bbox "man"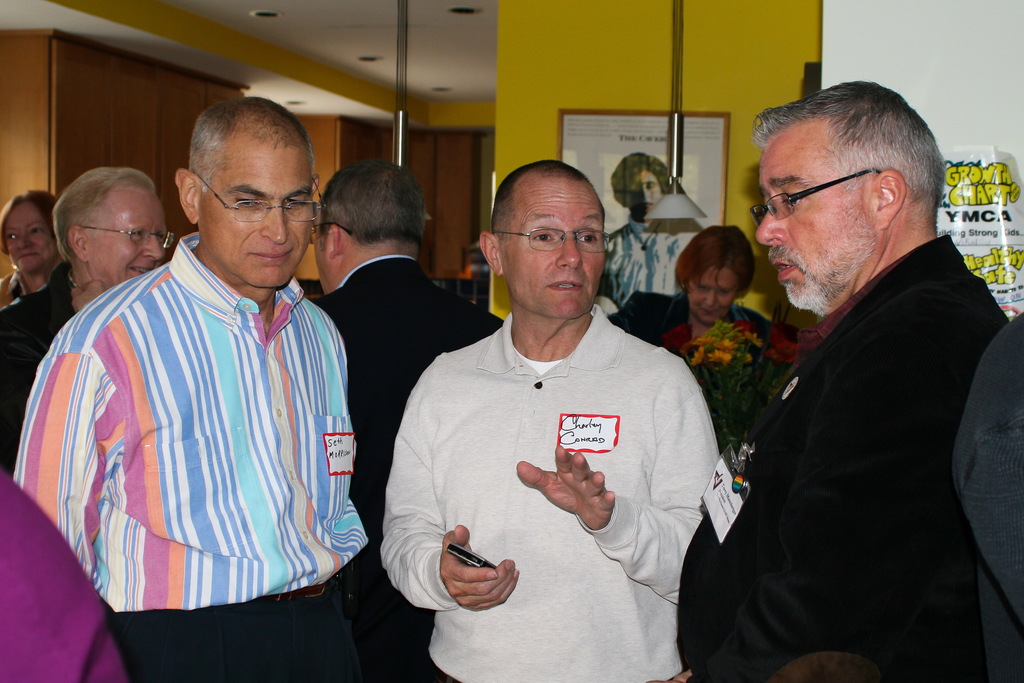
x1=13 y1=92 x2=373 y2=682
